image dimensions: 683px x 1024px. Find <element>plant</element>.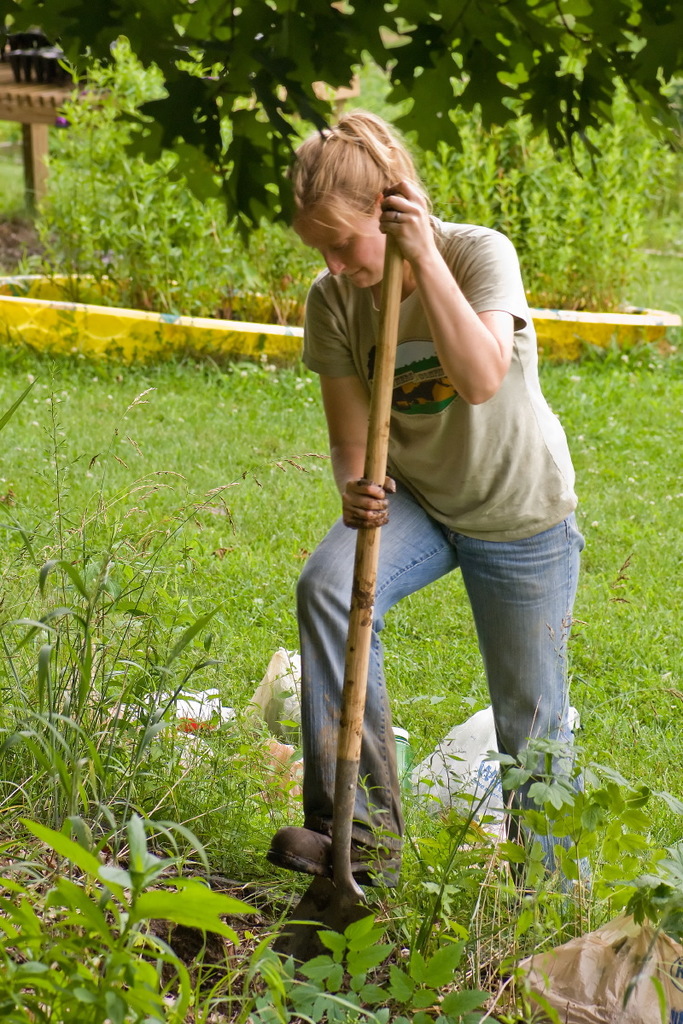
<region>258, 737, 569, 1012</region>.
